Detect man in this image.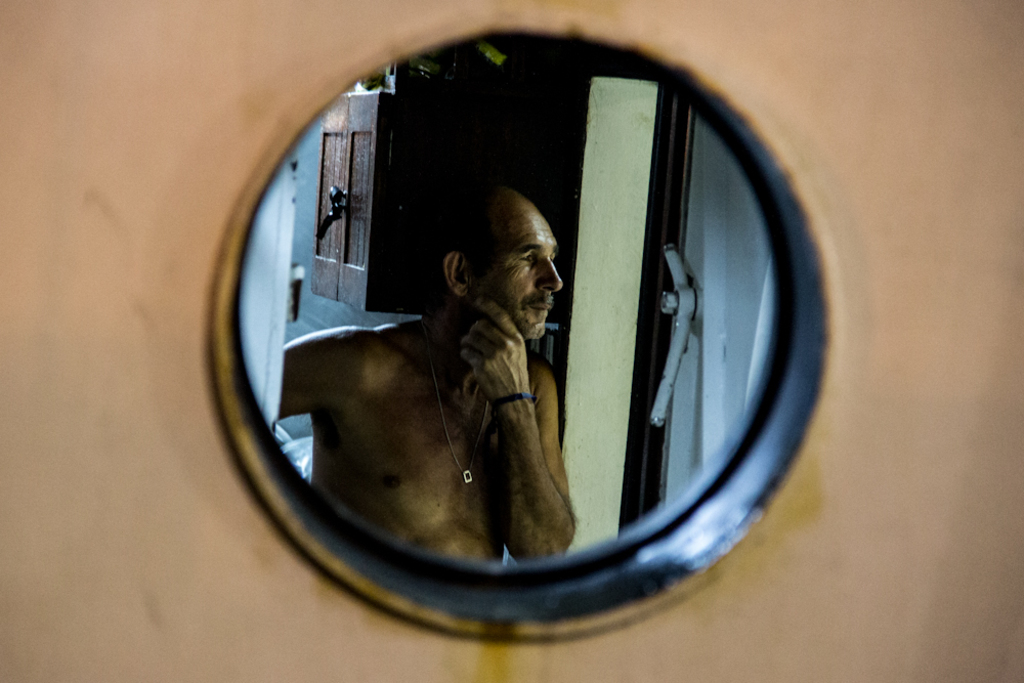
Detection: <region>280, 177, 585, 565</region>.
